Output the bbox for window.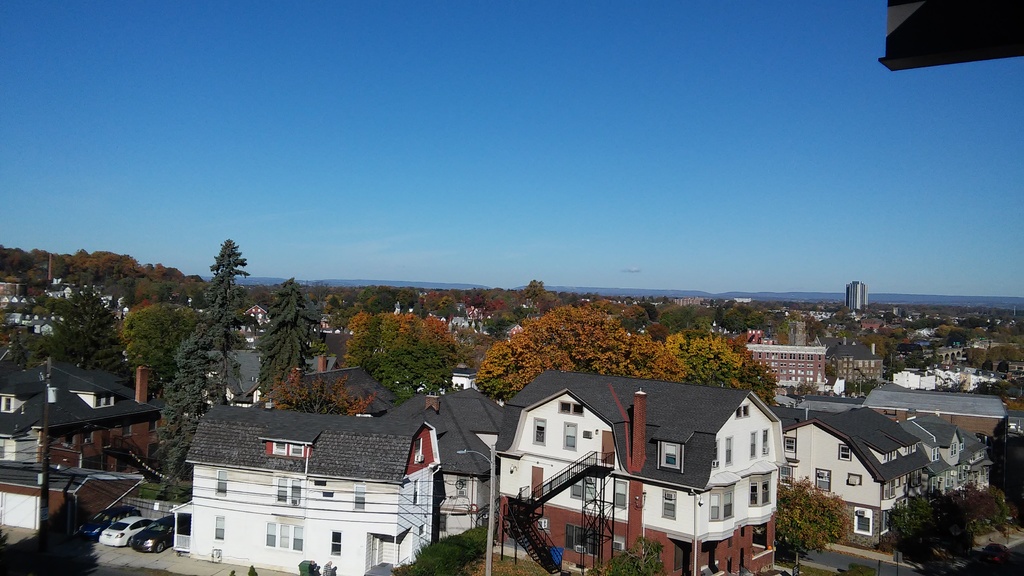
[left=749, top=429, right=758, bottom=461].
